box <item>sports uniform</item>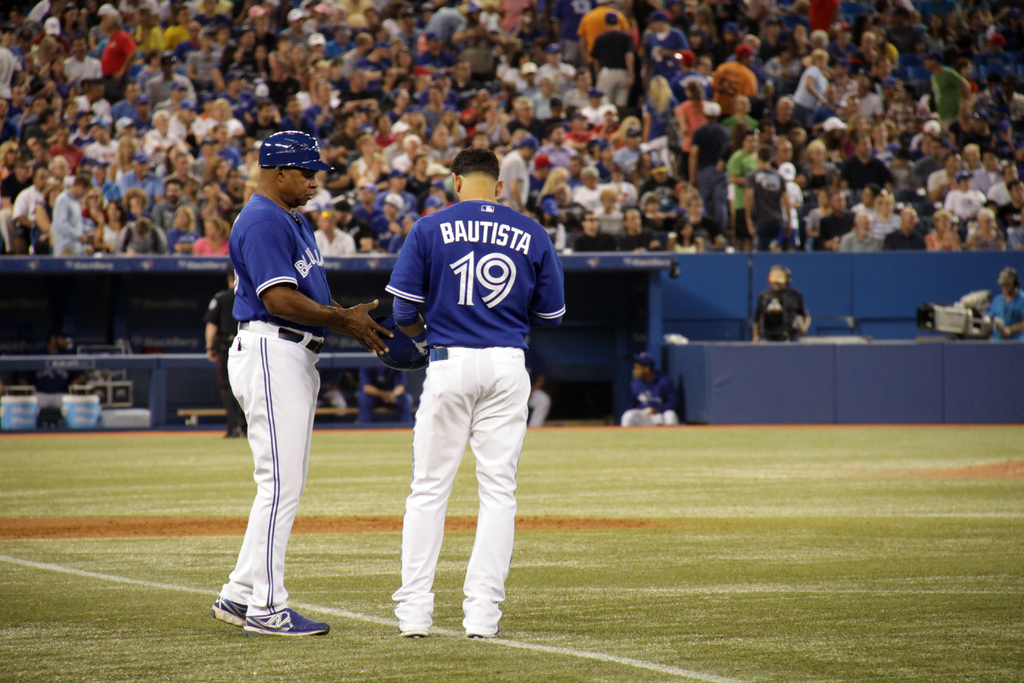
(618, 353, 677, 424)
